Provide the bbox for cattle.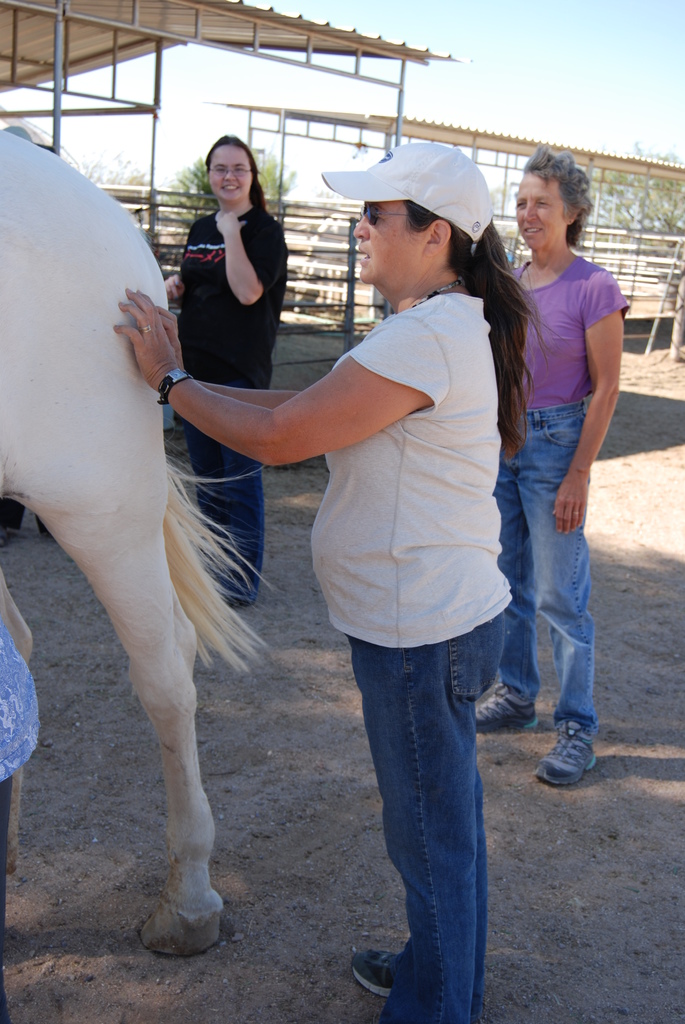
x1=0, y1=121, x2=277, y2=956.
